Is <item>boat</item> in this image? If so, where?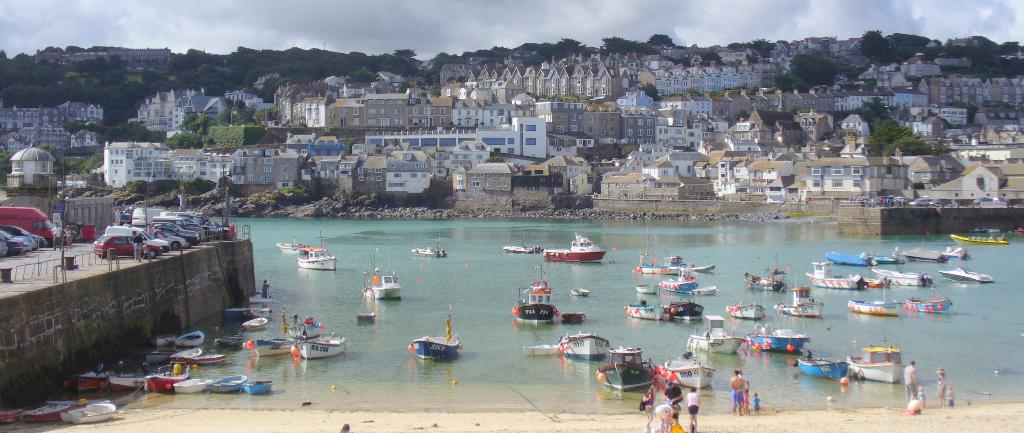
Yes, at [x1=665, y1=301, x2=698, y2=321].
